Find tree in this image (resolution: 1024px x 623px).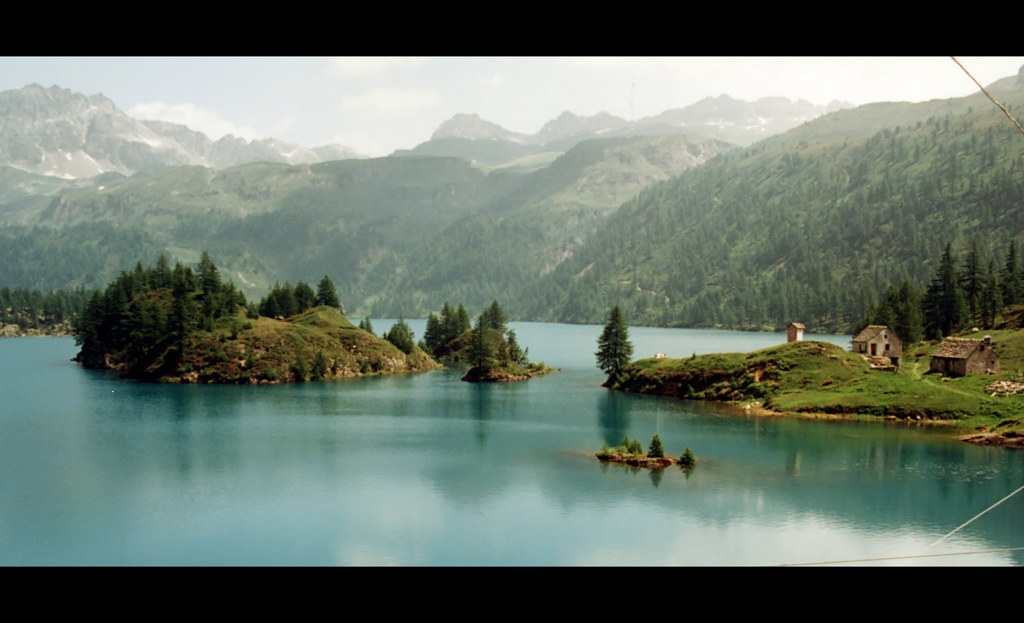
(x1=380, y1=316, x2=419, y2=354).
